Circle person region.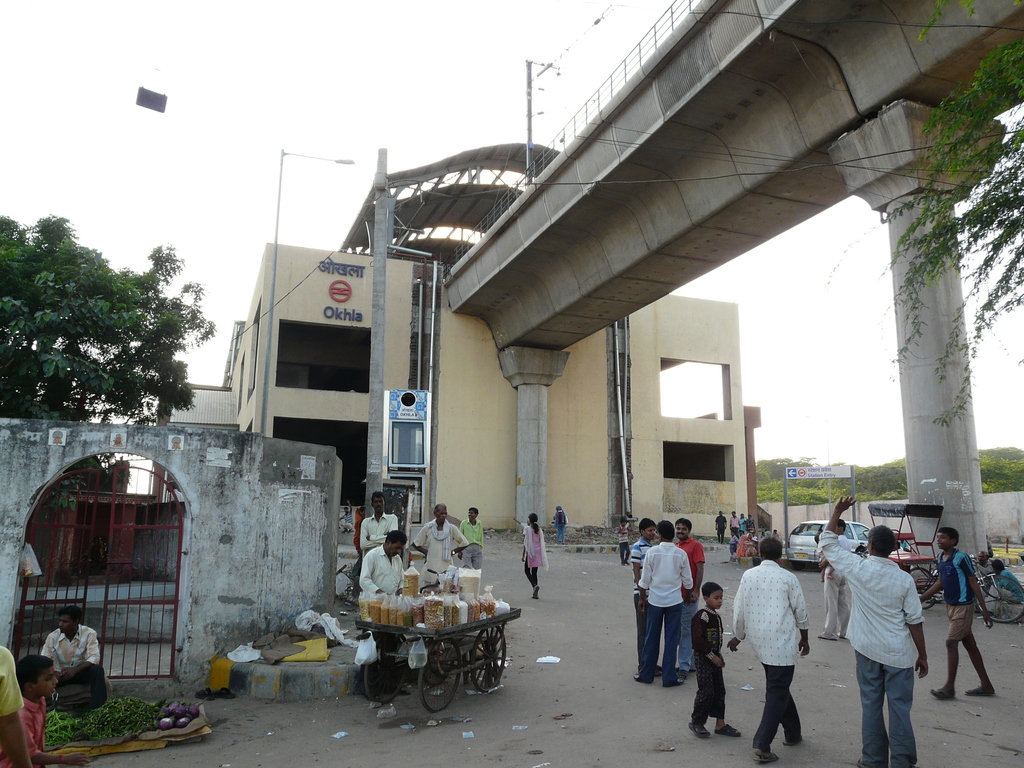
Region: locate(730, 535, 810, 761).
